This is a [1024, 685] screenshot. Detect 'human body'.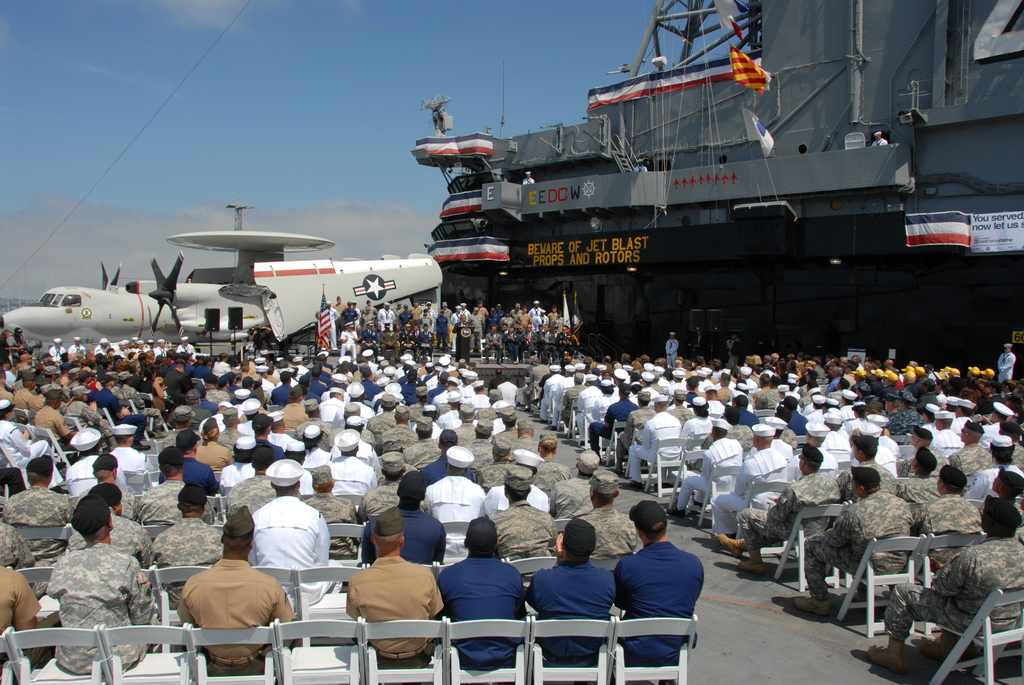
crop(870, 136, 889, 150).
